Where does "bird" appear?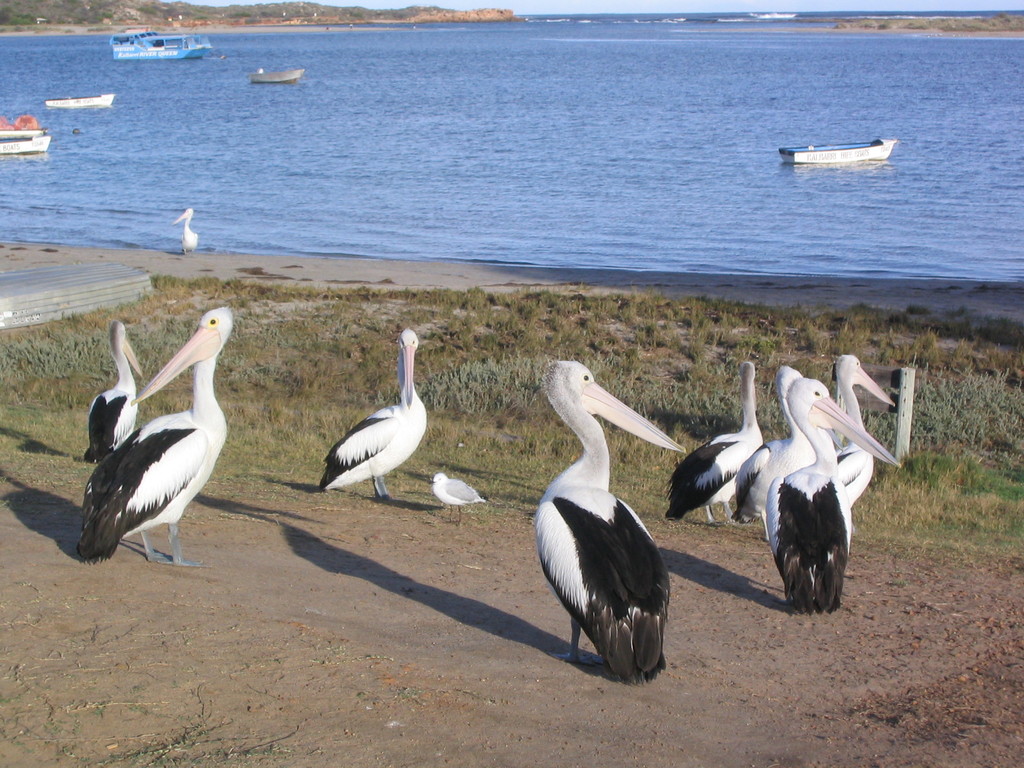
Appears at left=764, top=365, right=902, bottom=621.
